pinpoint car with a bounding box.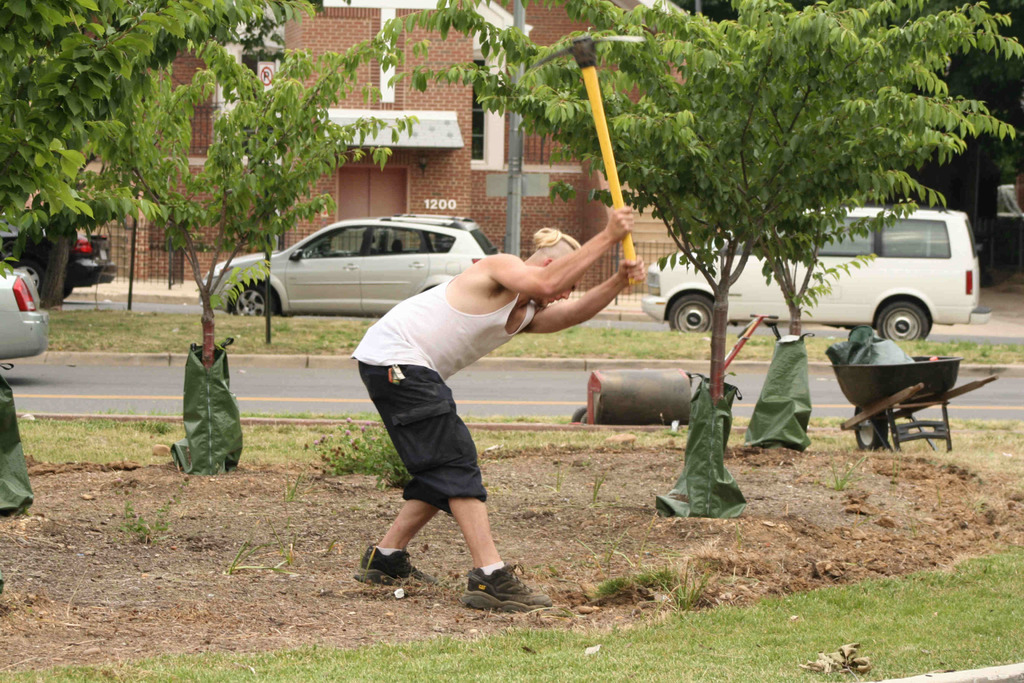
[0,255,49,363].
